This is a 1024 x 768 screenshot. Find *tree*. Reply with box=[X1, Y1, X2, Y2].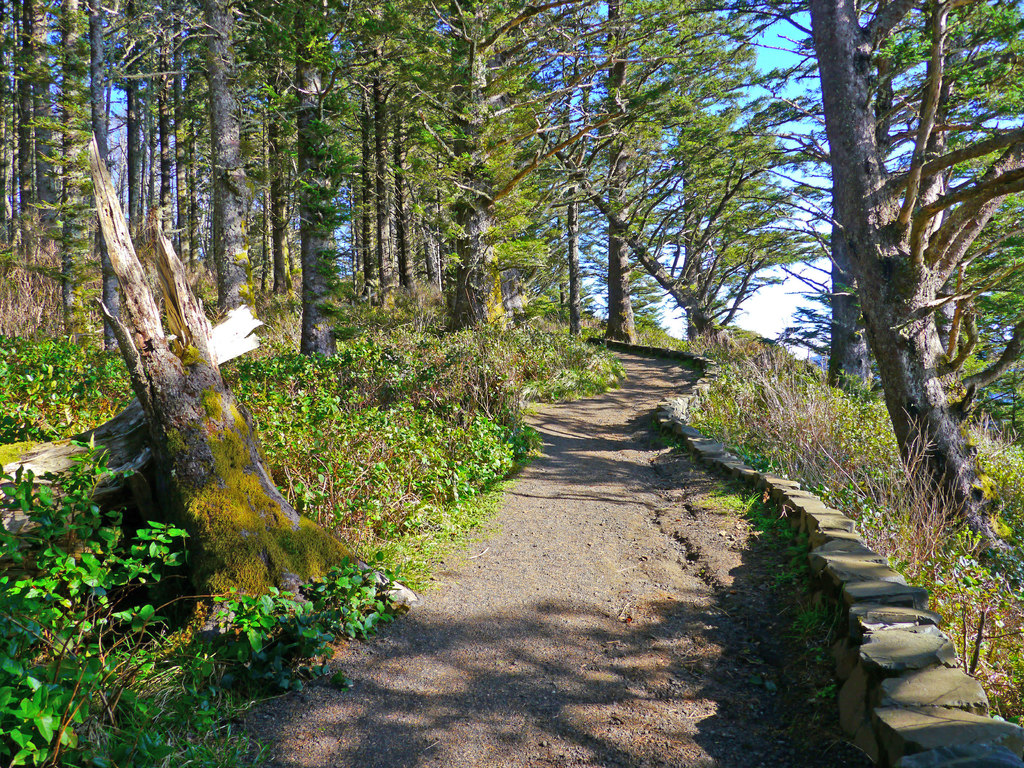
box=[93, 127, 419, 630].
